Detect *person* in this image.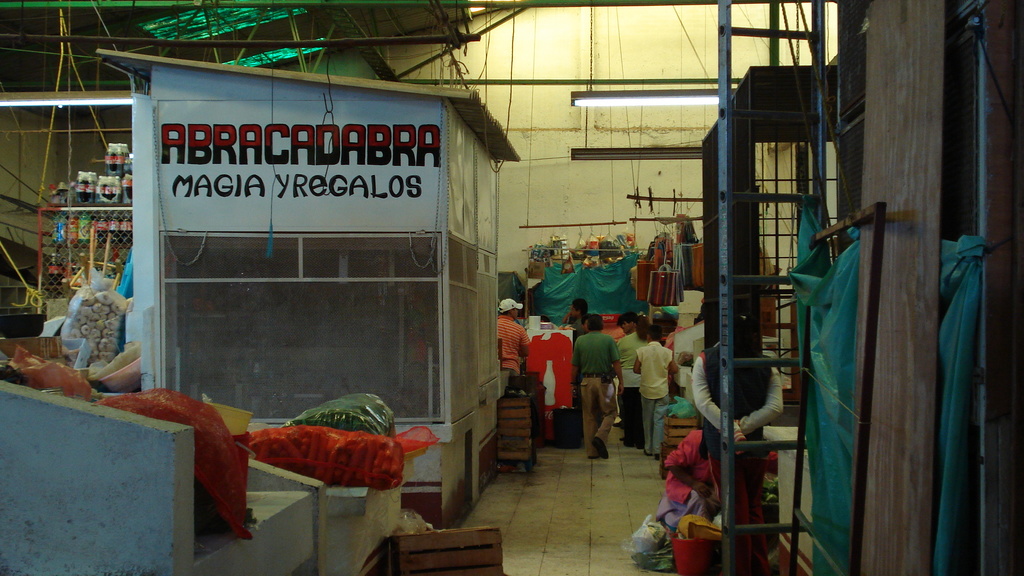
Detection: (492,288,539,397).
